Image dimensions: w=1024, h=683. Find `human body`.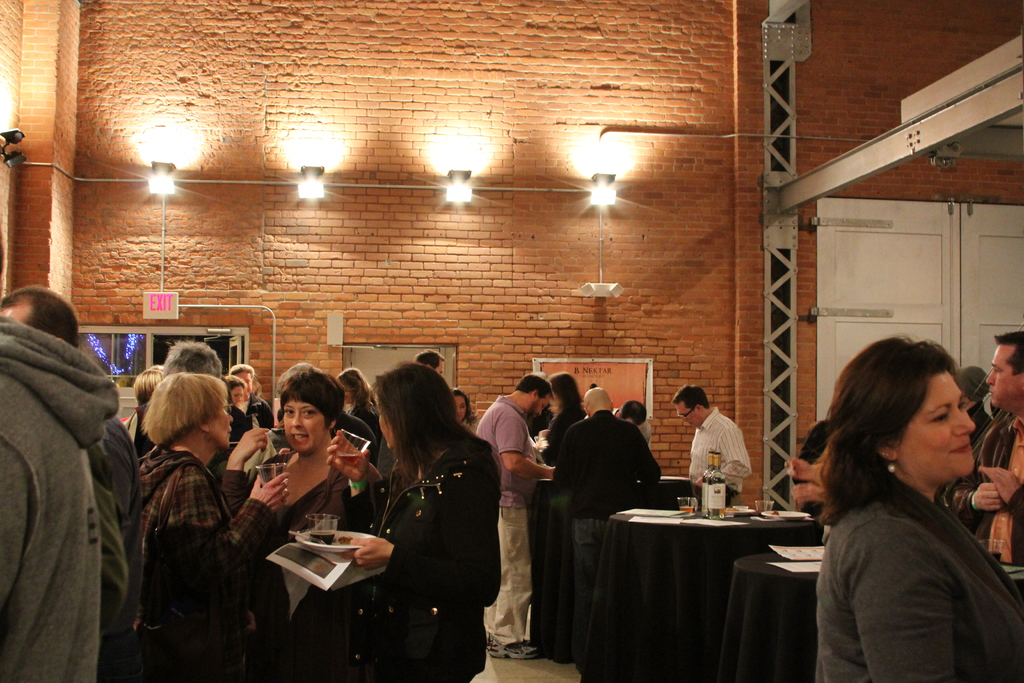
rect(6, 249, 136, 682).
